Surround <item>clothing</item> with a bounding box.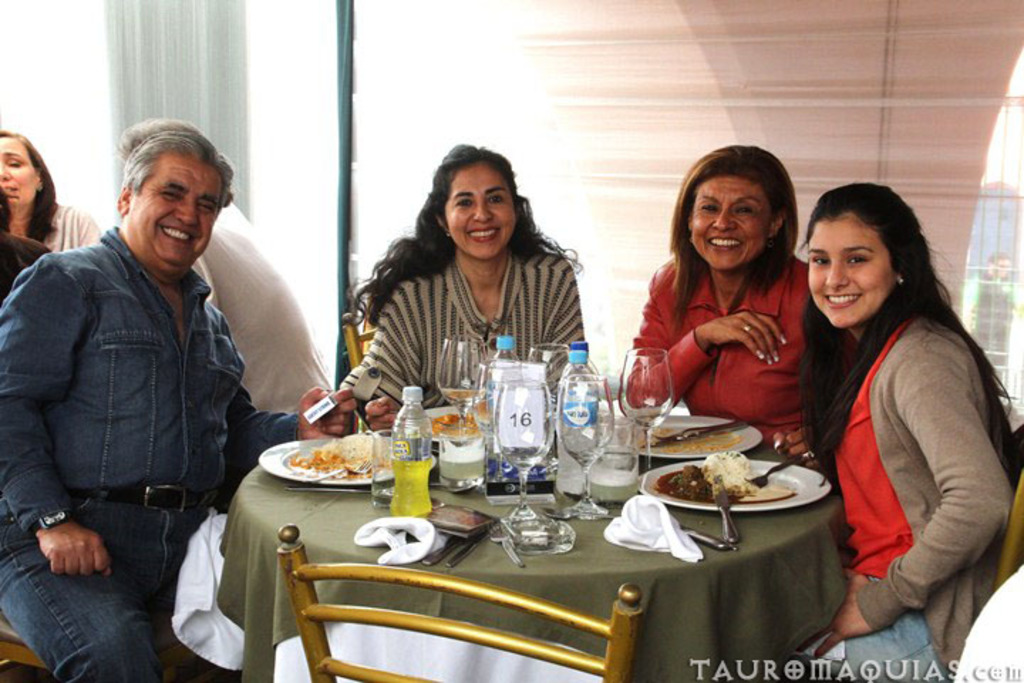
detection(169, 194, 326, 437).
